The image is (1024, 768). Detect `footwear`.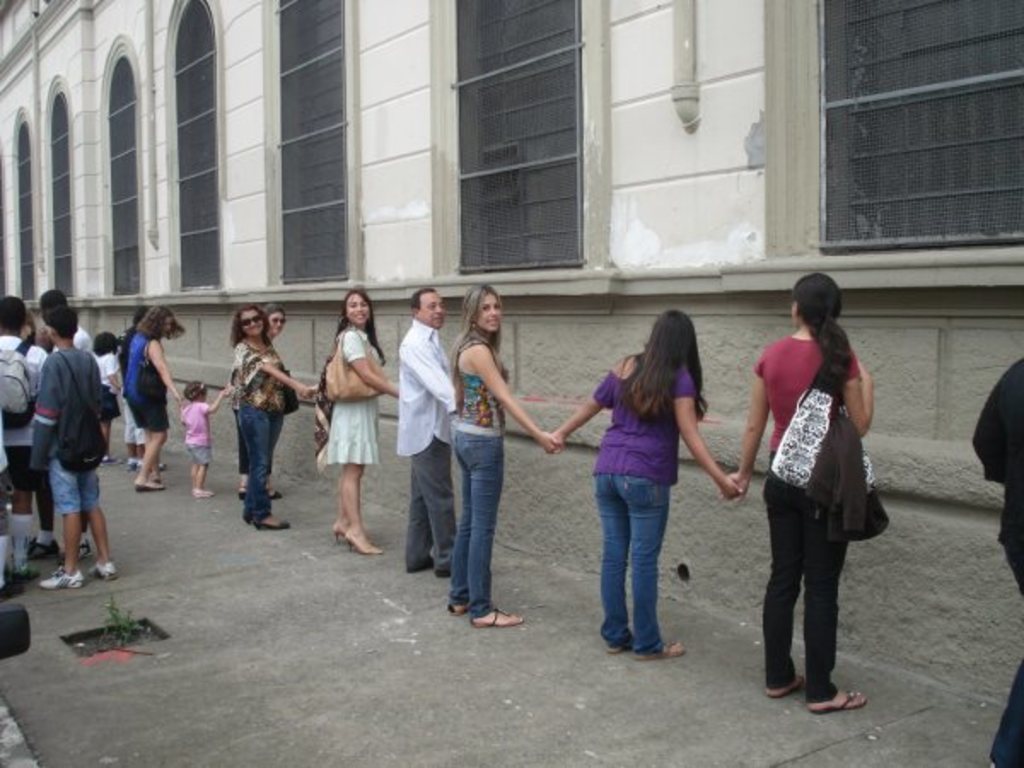
Detection: l=254, t=521, r=290, b=534.
